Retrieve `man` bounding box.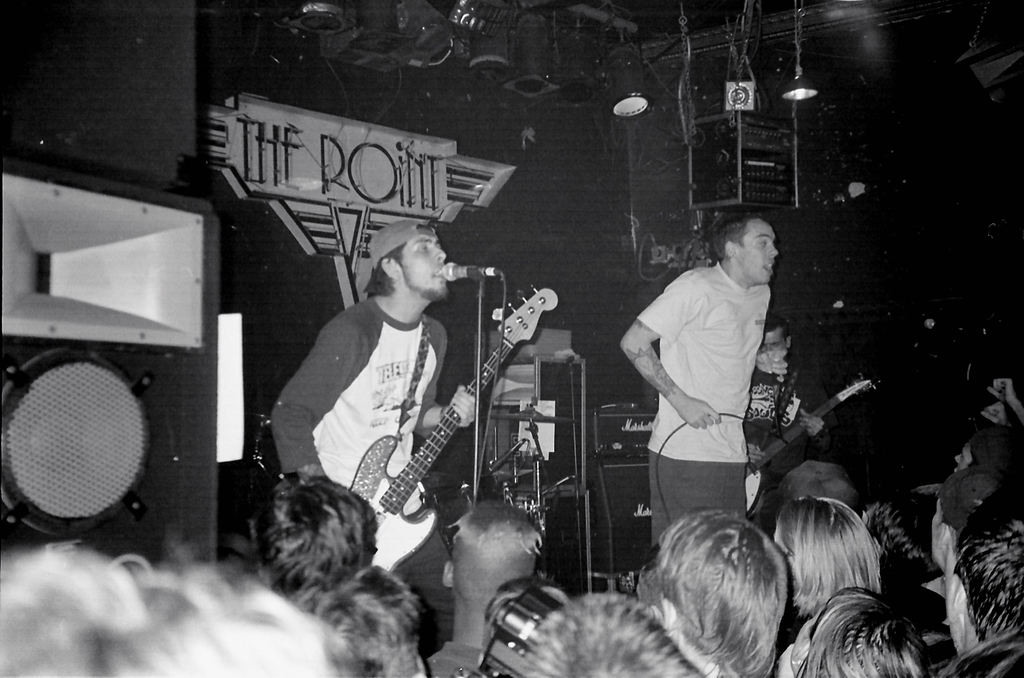
Bounding box: [621, 212, 790, 550].
